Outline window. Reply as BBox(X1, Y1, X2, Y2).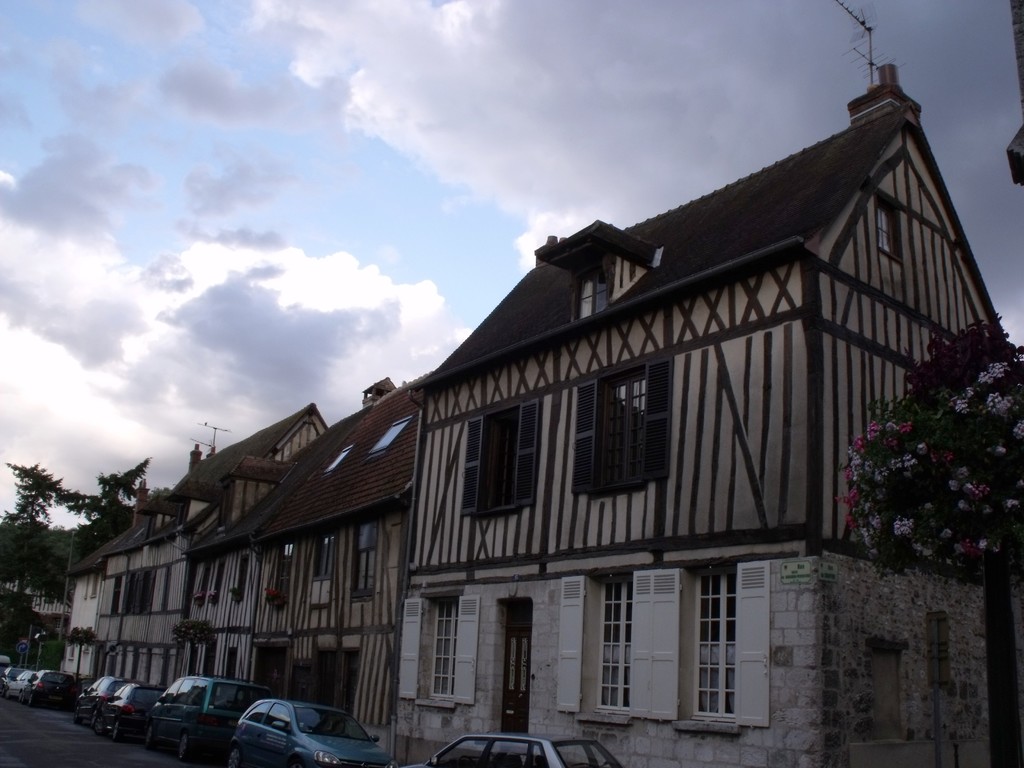
BBox(561, 570, 649, 724).
